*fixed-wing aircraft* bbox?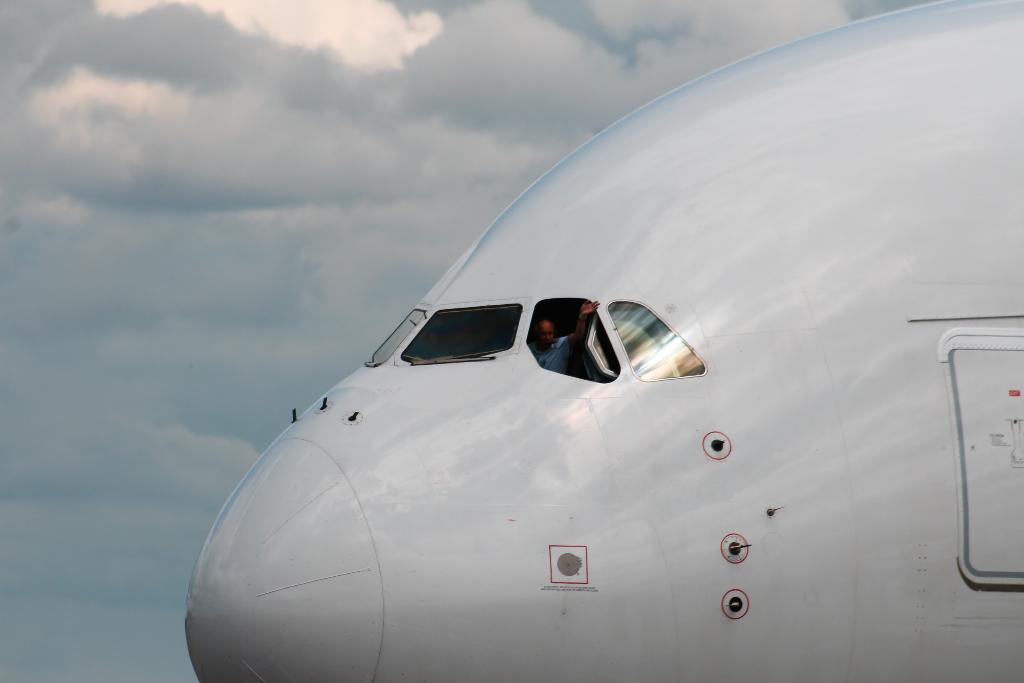
<box>183,0,1023,682</box>
